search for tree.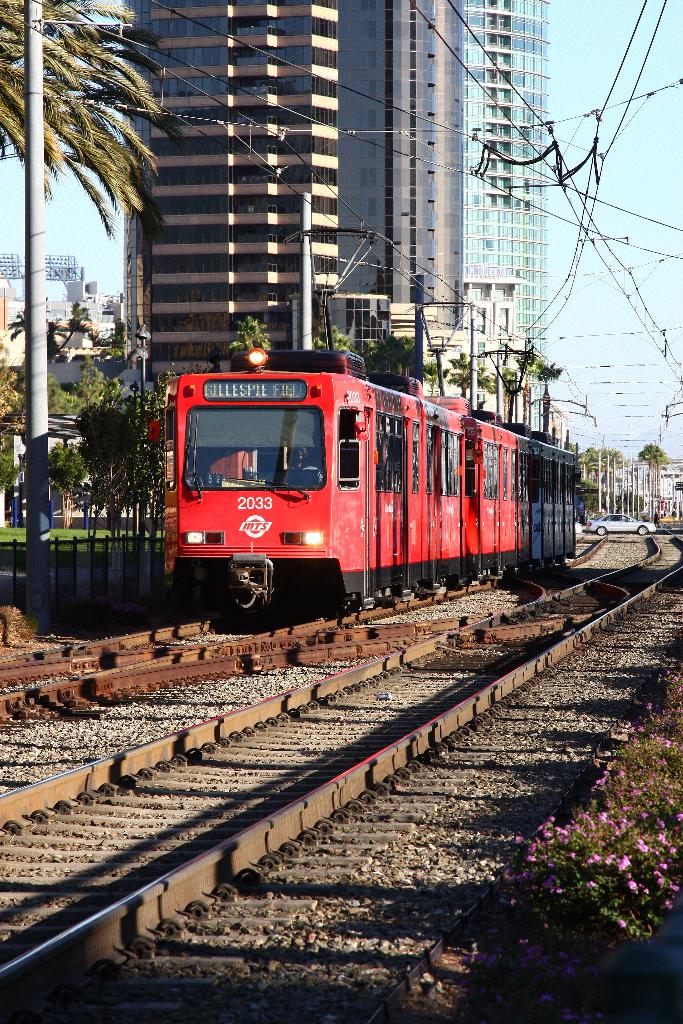
Found at [0,0,191,253].
